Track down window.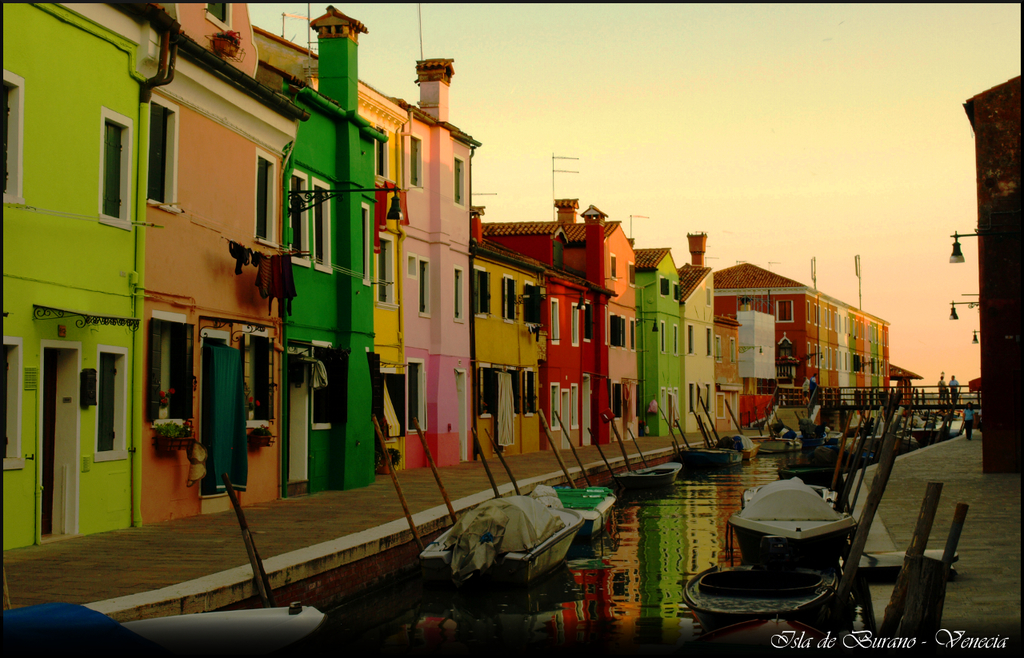
Tracked to <box>370,238,397,309</box>.
